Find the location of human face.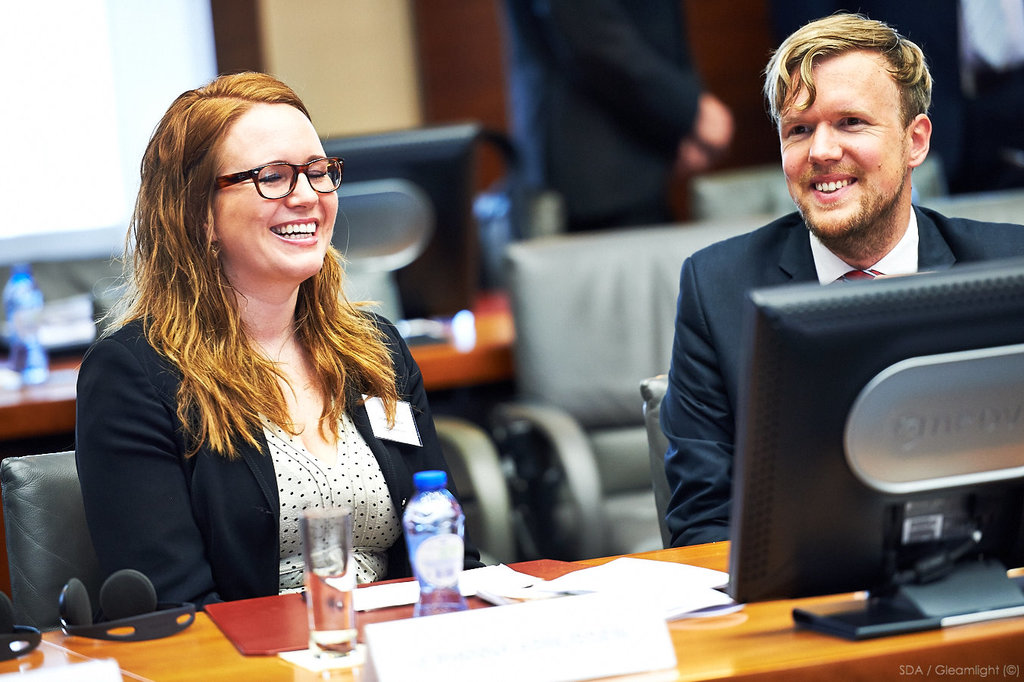
Location: [212,105,339,275].
